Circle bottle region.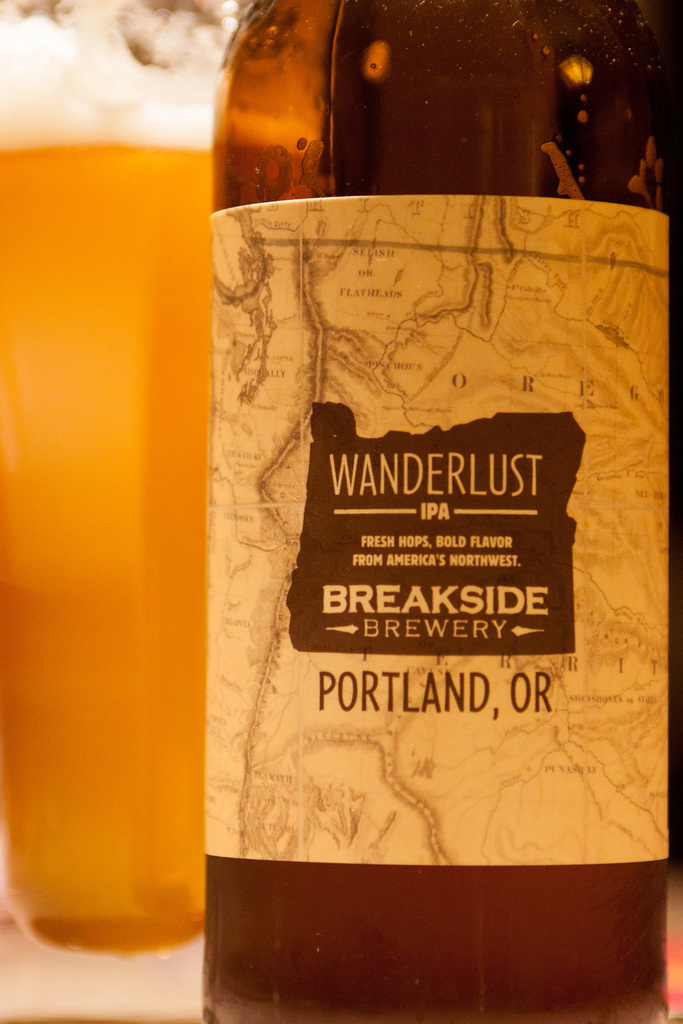
Region: x1=156, y1=77, x2=632, y2=982.
